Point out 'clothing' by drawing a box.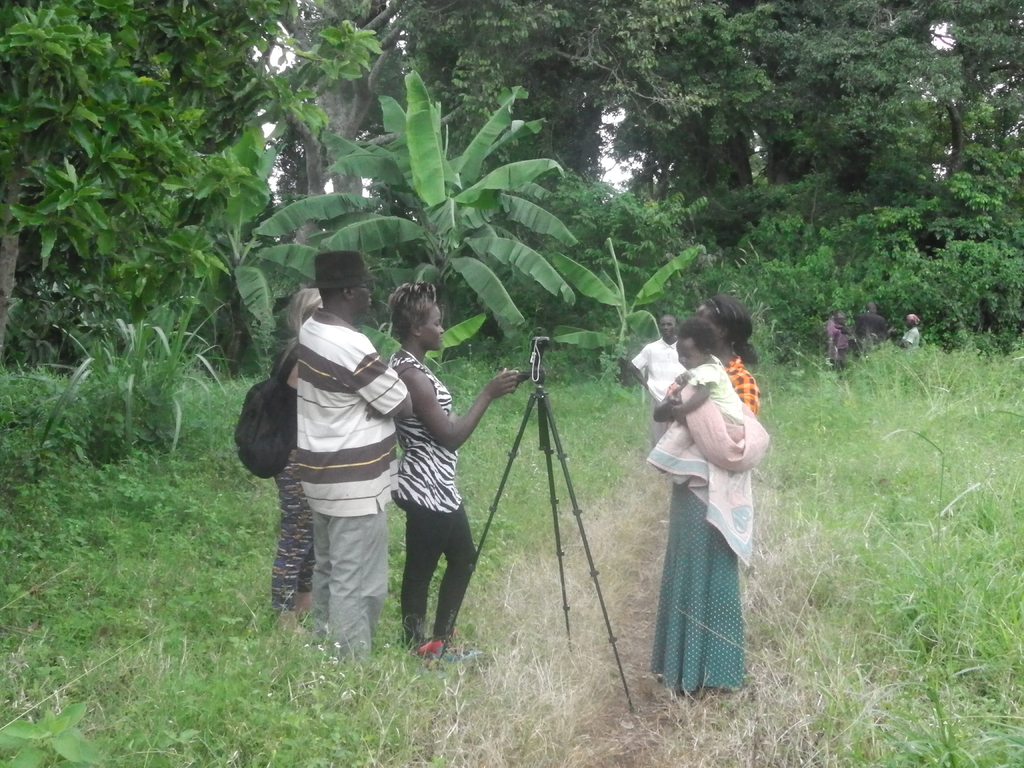
box=[643, 350, 756, 483].
